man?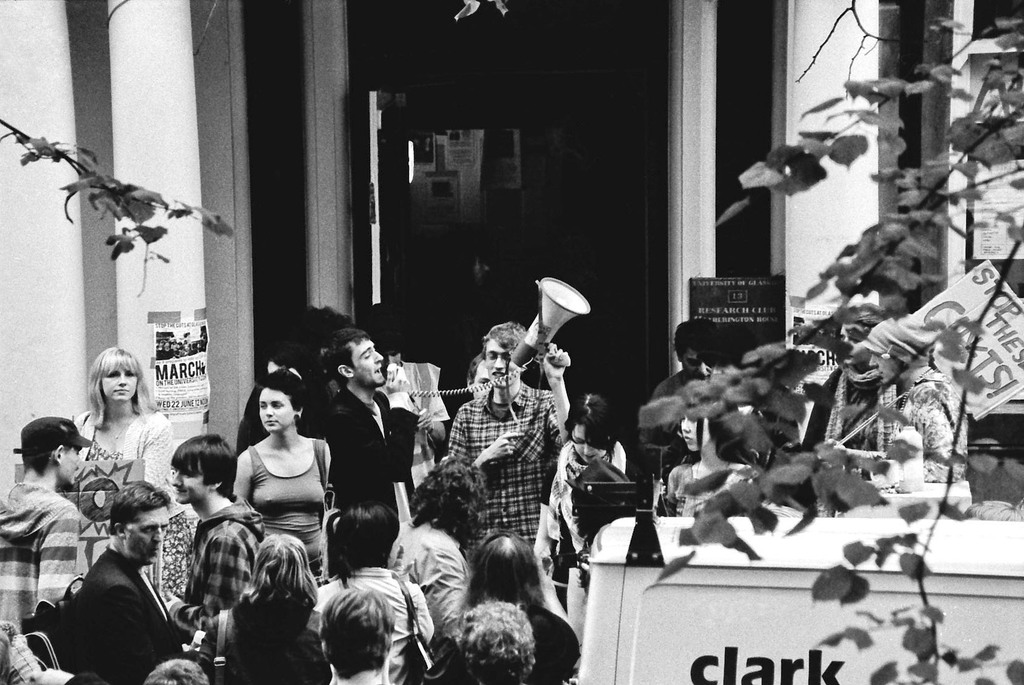
<bbox>662, 319, 721, 400</bbox>
